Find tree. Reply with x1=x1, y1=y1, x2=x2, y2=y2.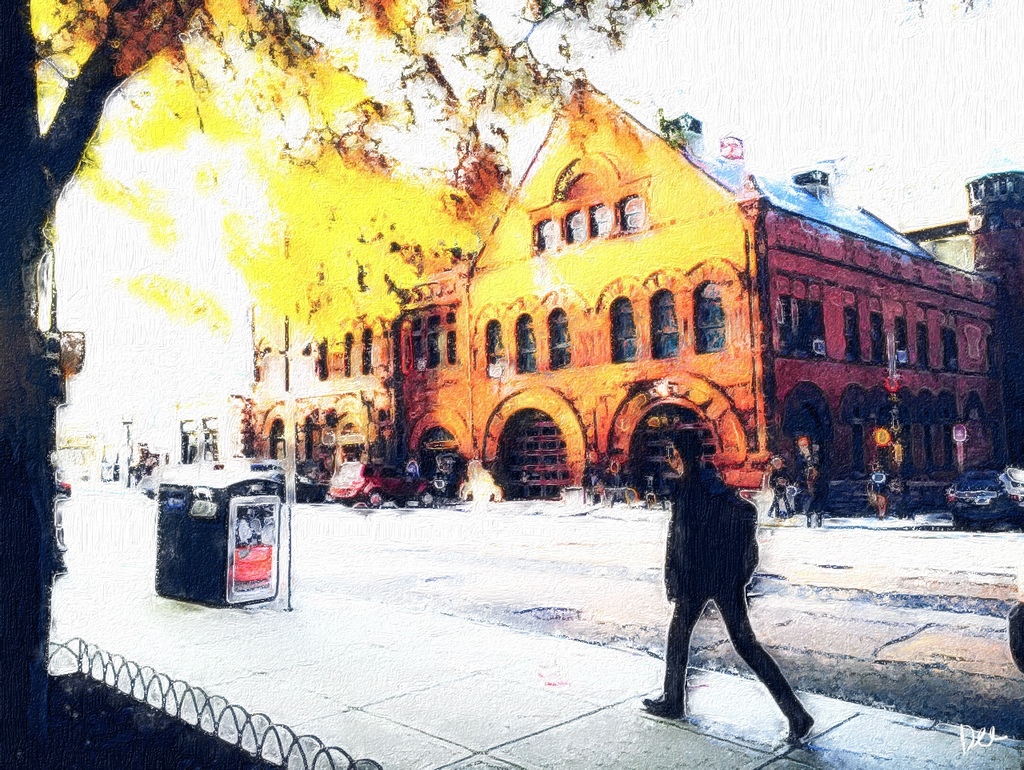
x1=0, y1=0, x2=690, y2=769.
